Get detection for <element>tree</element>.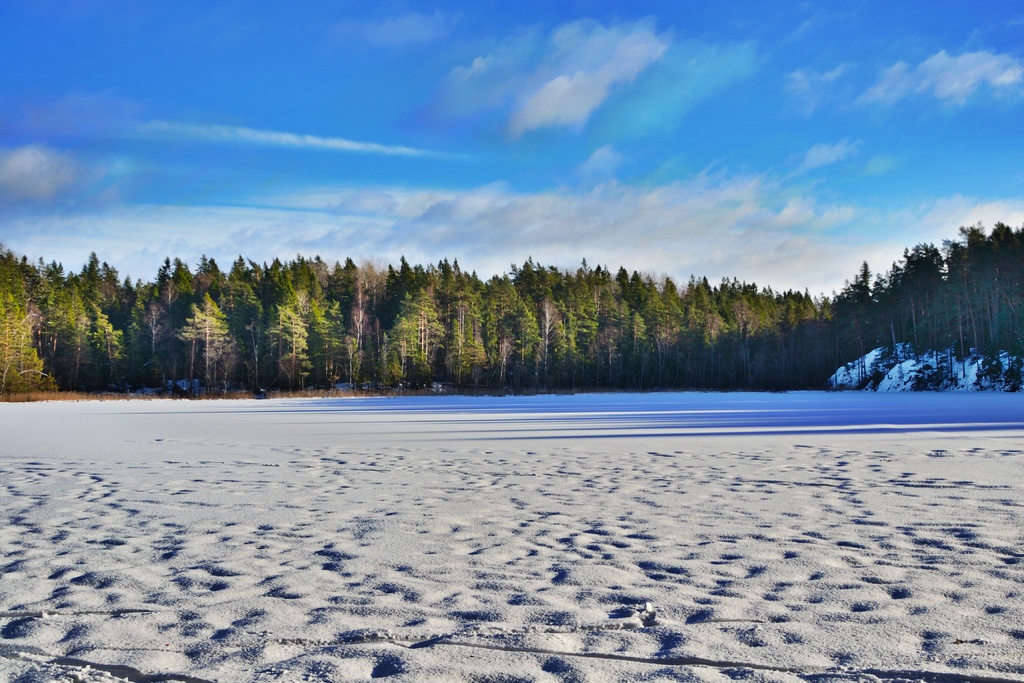
Detection: l=573, t=236, r=630, b=359.
